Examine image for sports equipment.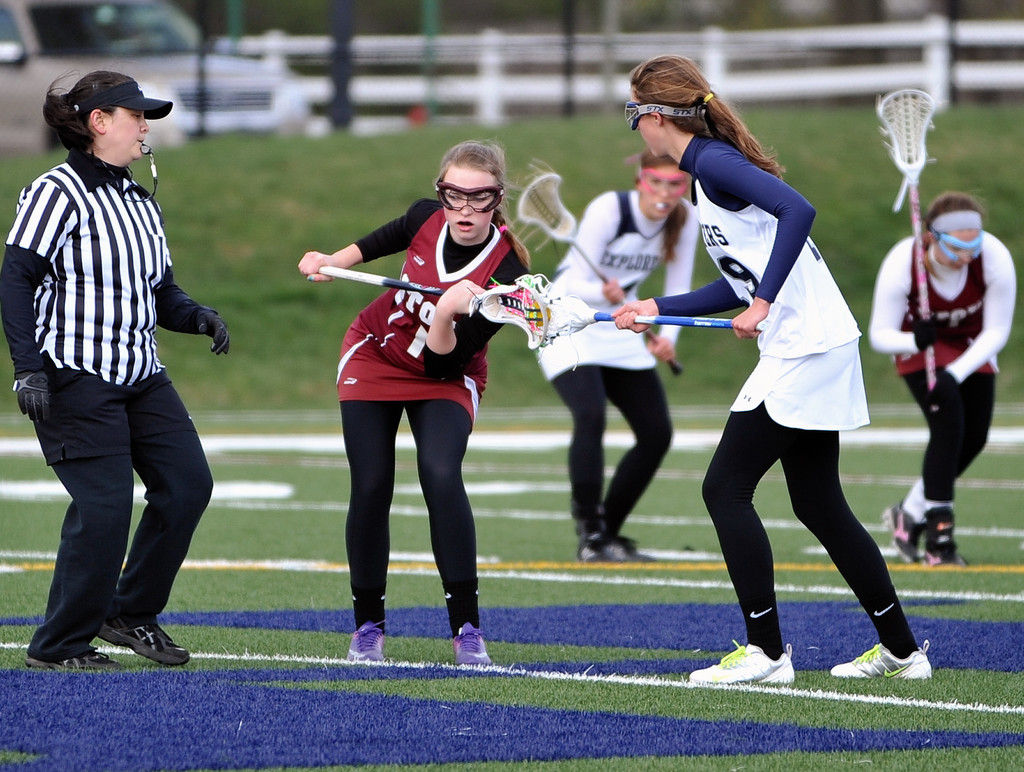
Examination result: rect(456, 623, 492, 665).
